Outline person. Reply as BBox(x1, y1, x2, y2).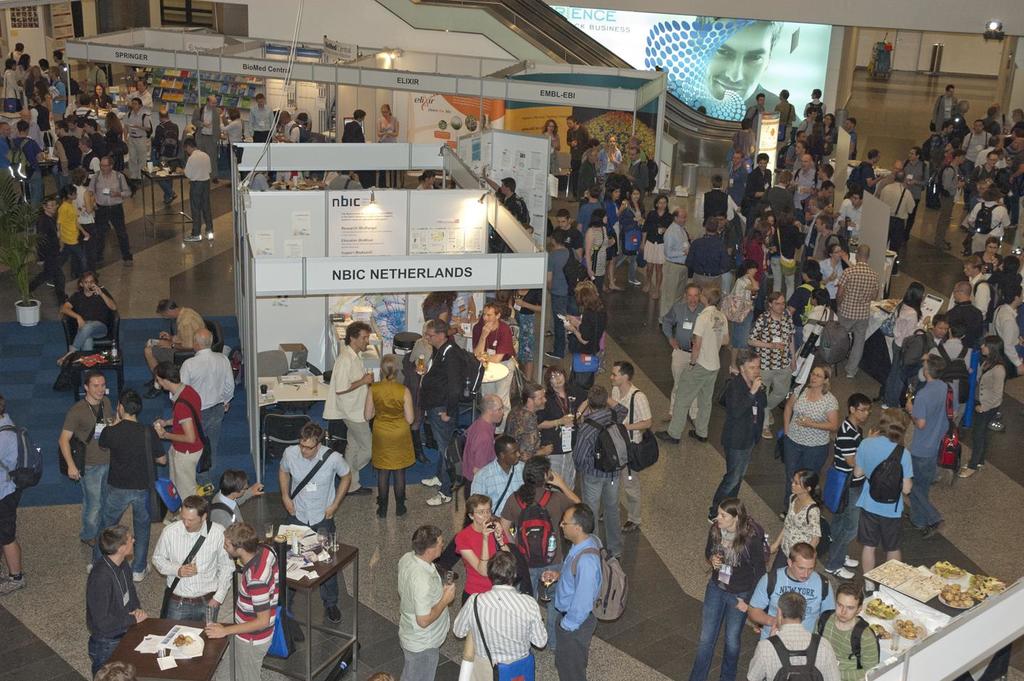
BBox(247, 169, 272, 191).
